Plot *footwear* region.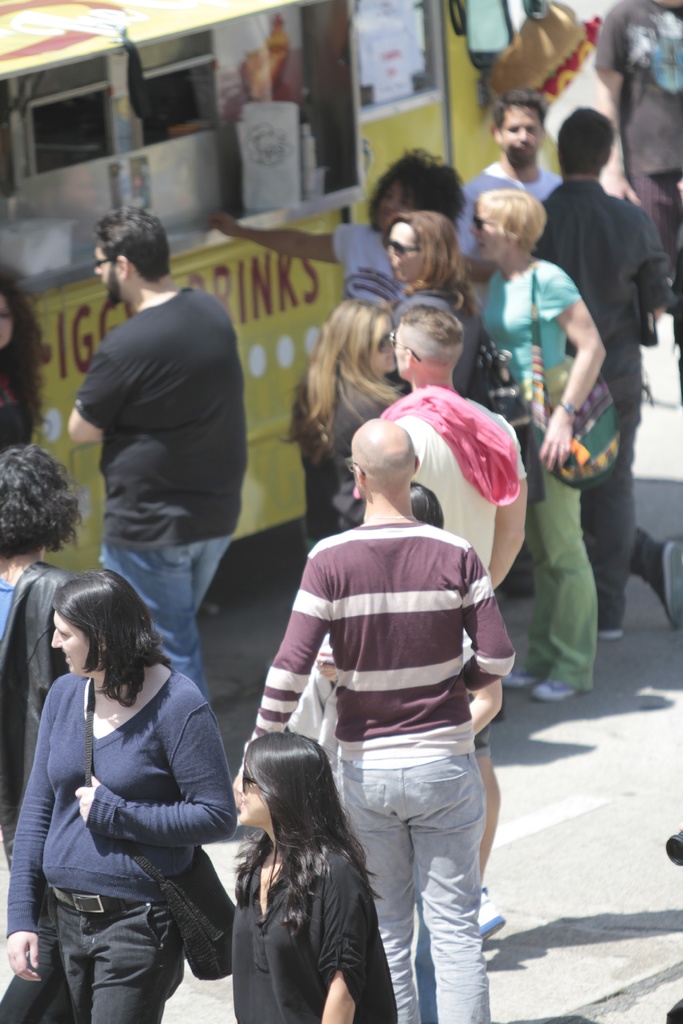
Plotted at 655,541,682,631.
